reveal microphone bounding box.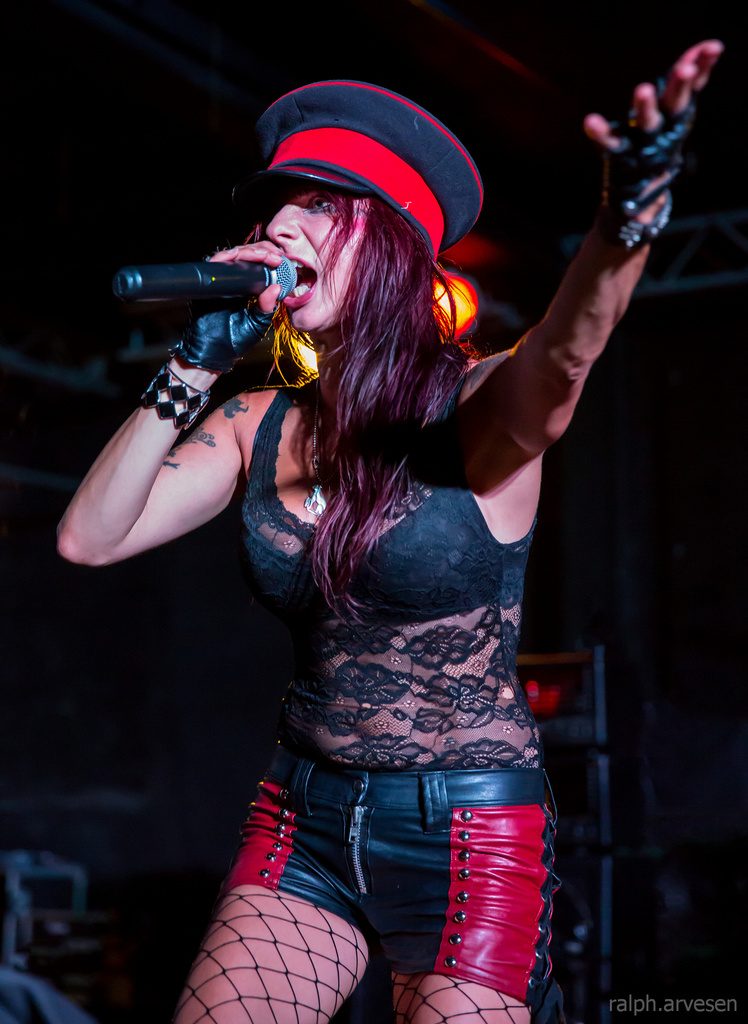
Revealed: (left=91, top=244, right=304, bottom=305).
